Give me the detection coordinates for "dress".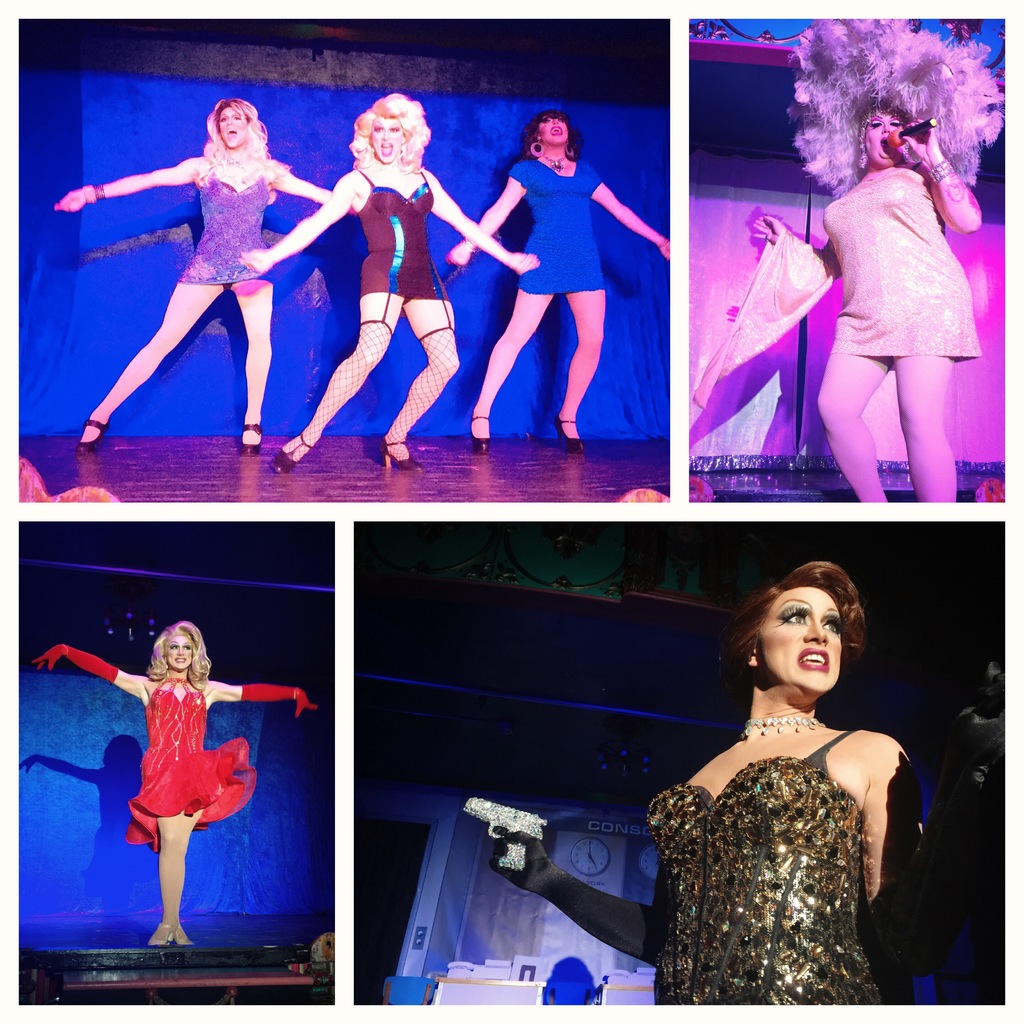
(509,158,606,298).
